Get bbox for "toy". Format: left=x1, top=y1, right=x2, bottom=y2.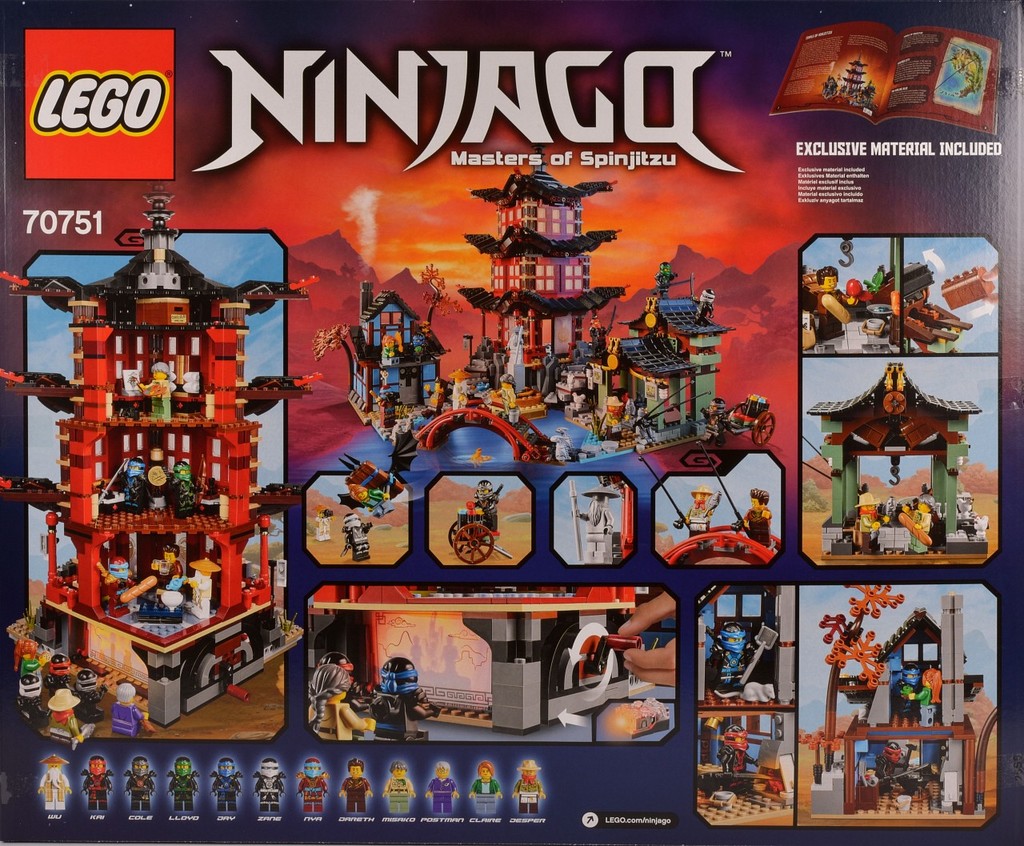
left=739, top=489, right=770, bottom=547.
